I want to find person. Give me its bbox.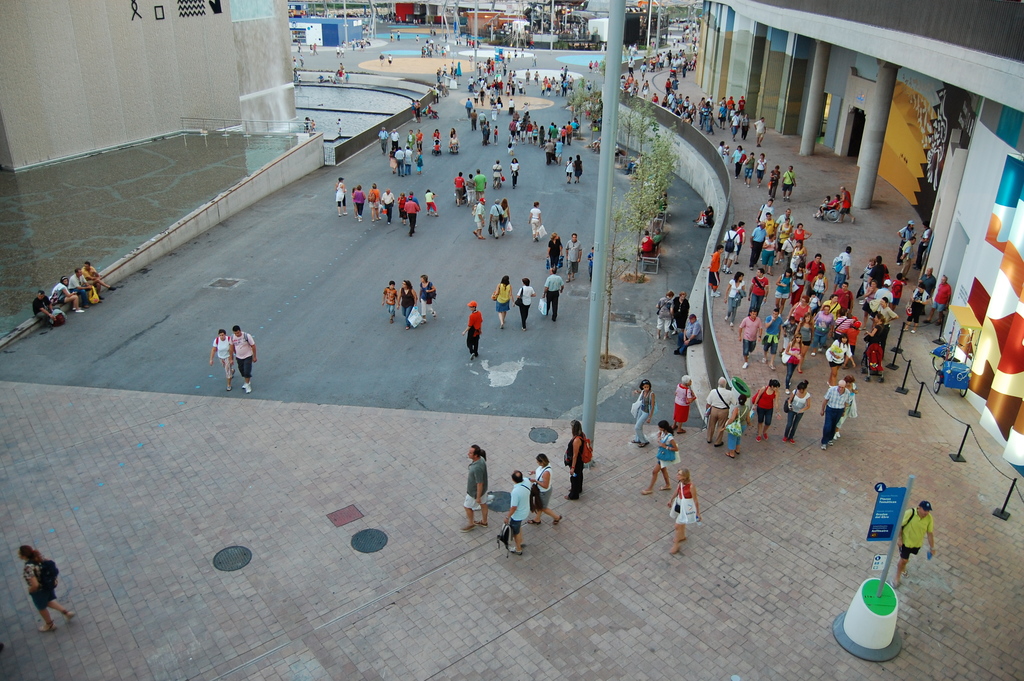
select_region(448, 127, 457, 140).
